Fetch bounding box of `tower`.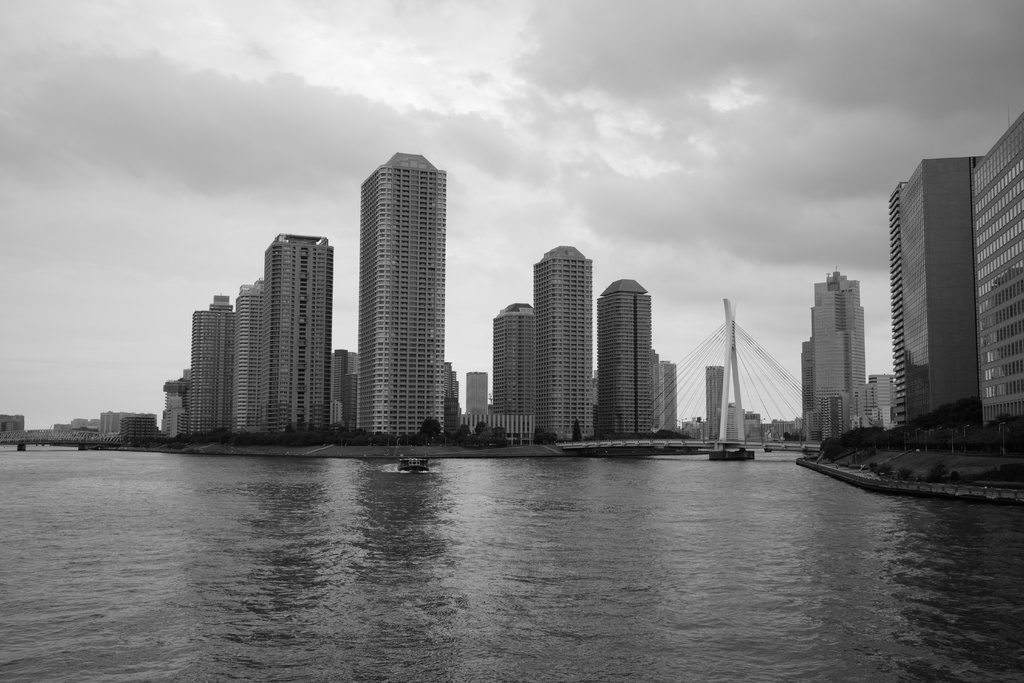
Bbox: bbox=(797, 283, 865, 435).
